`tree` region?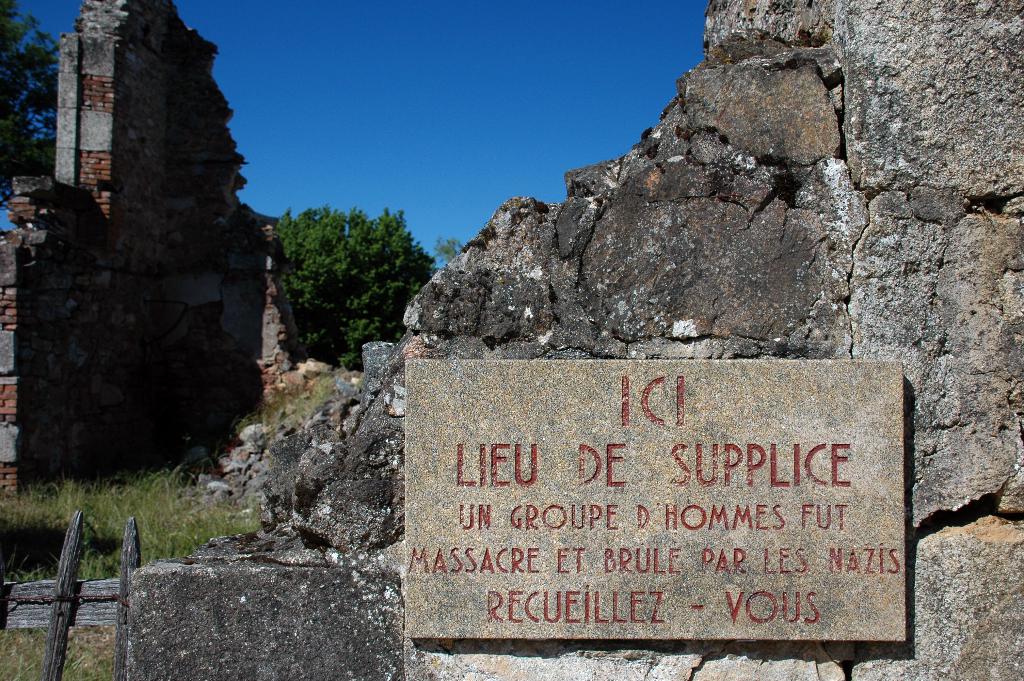
{"x1": 436, "y1": 233, "x2": 459, "y2": 259}
